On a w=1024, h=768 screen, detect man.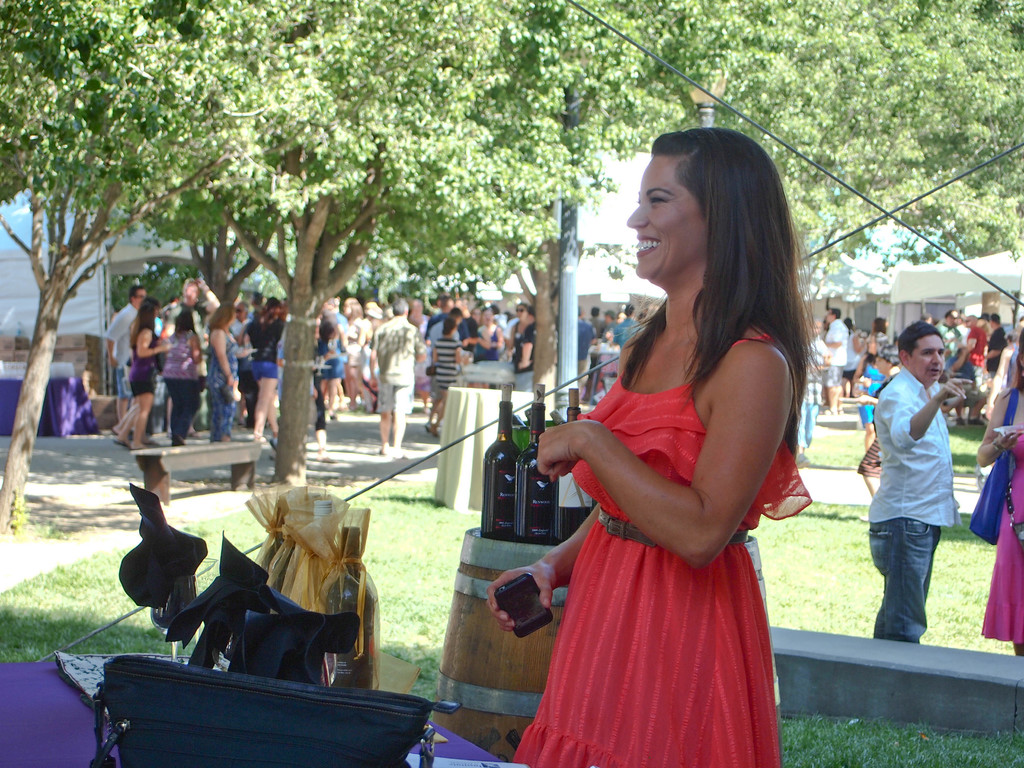
pyautogui.locateOnScreen(99, 284, 148, 429).
